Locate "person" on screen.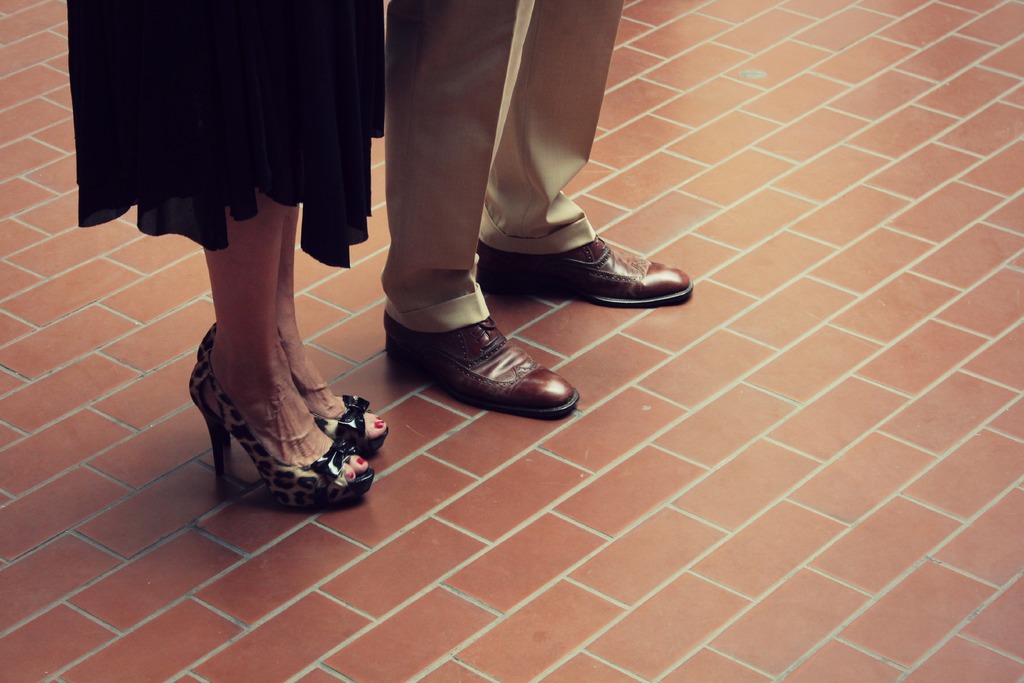
On screen at Rect(70, 10, 401, 486).
